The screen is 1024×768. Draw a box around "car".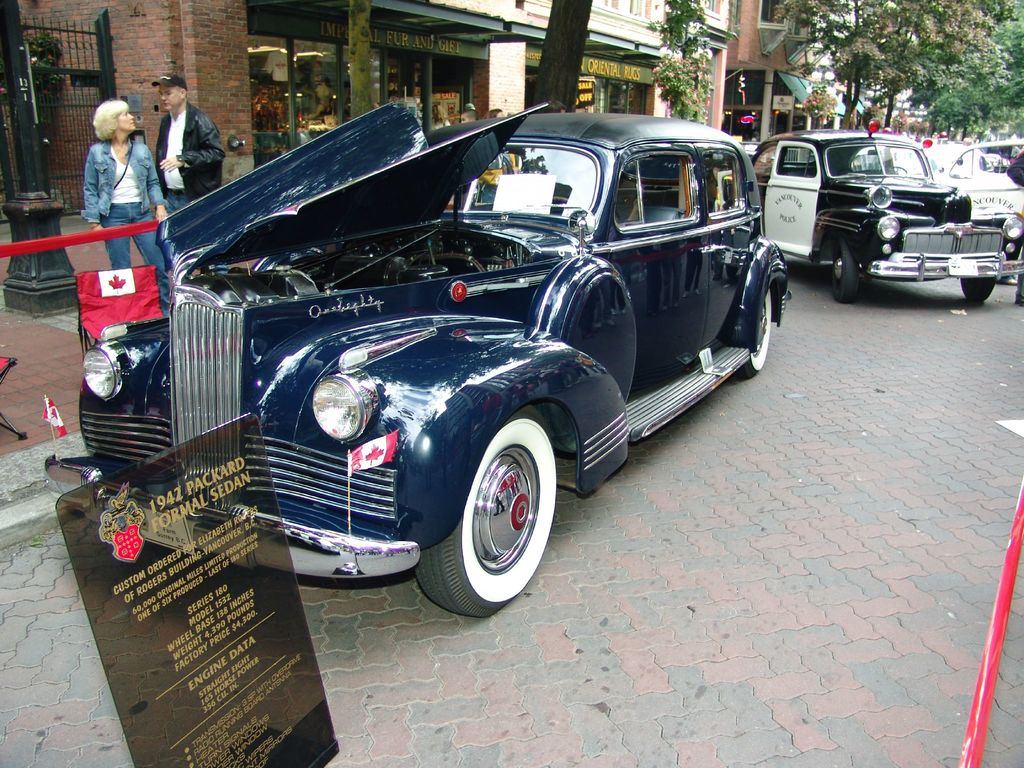
detection(746, 120, 1023, 304).
